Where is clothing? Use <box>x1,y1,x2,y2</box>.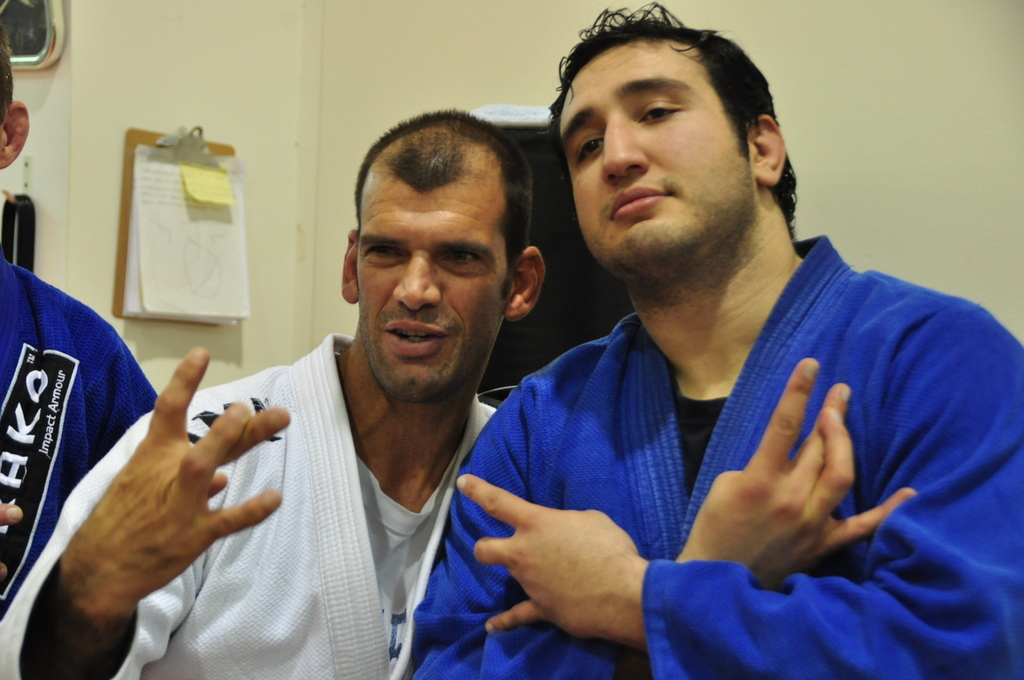
<box>414,232,1022,679</box>.
